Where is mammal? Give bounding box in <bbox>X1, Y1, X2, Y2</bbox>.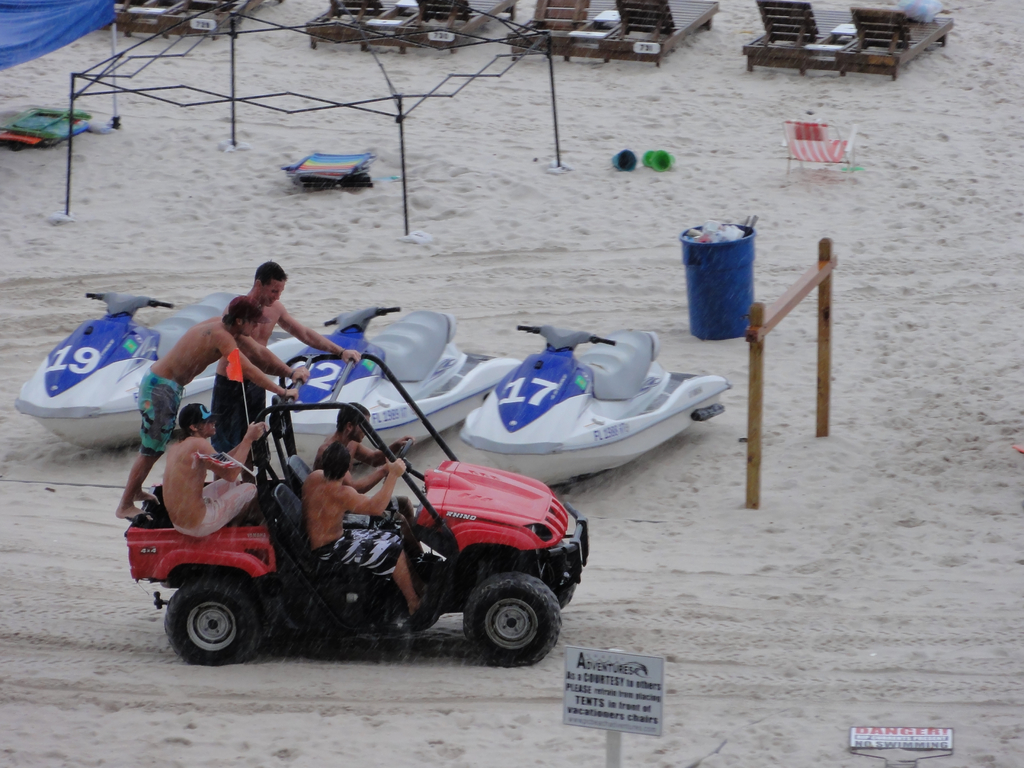
<bbox>217, 260, 364, 484</bbox>.
